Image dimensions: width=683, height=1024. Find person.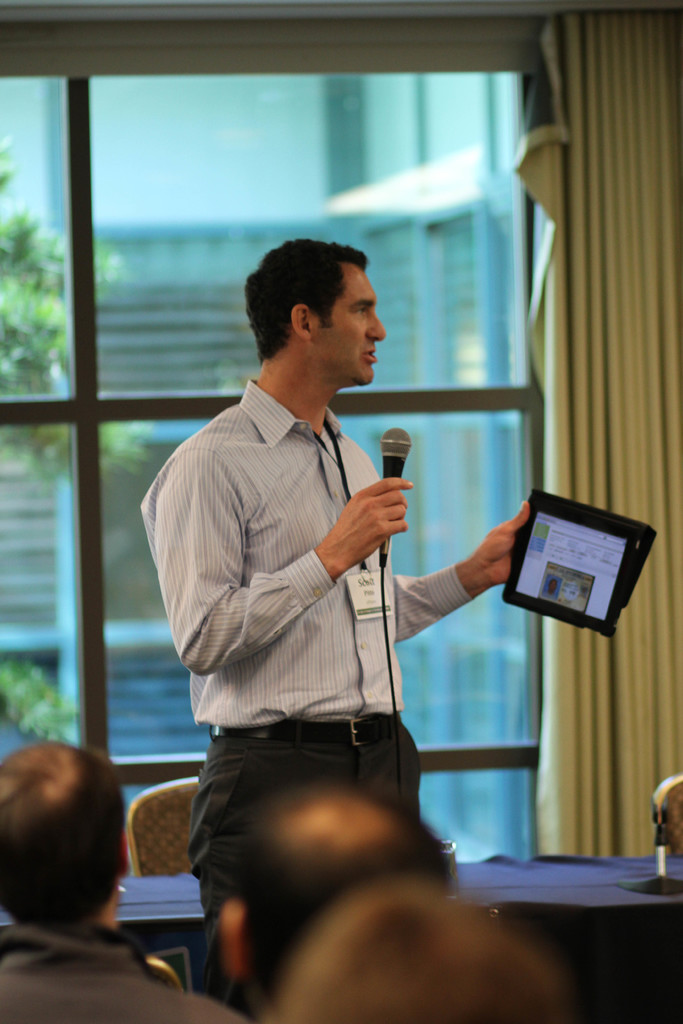
BBox(229, 785, 448, 1023).
